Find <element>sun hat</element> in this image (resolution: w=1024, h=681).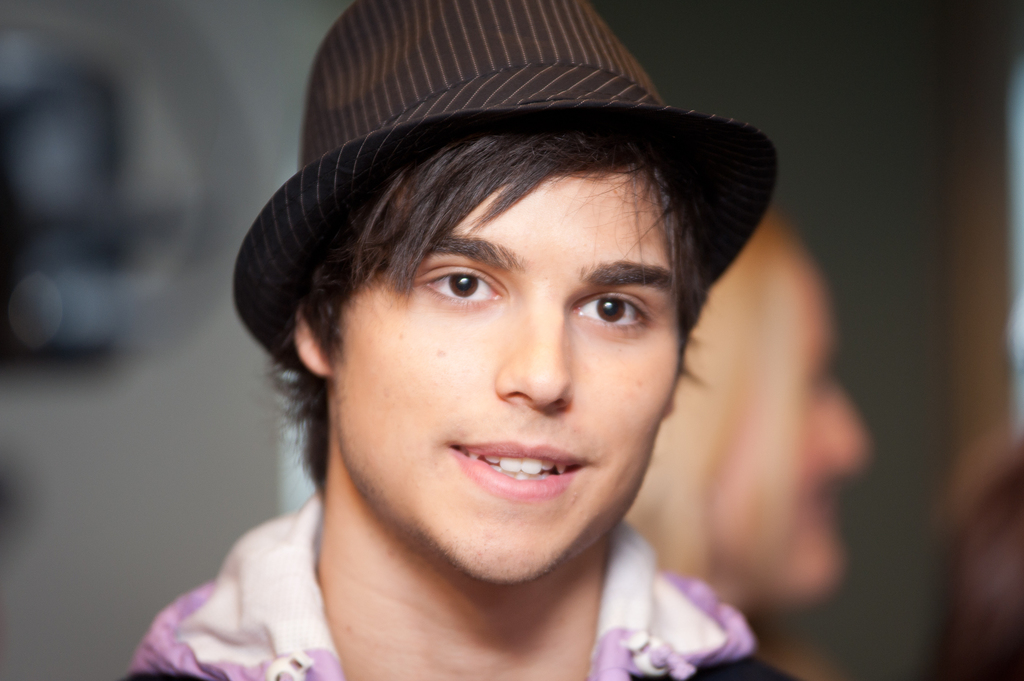
<box>225,0,778,389</box>.
